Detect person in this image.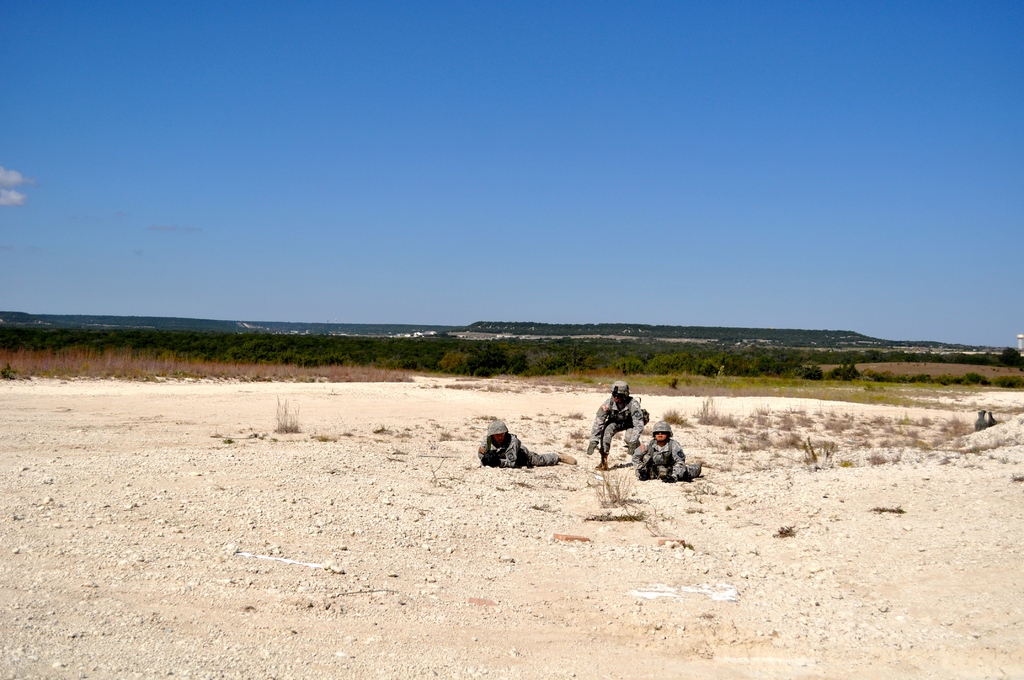
Detection: 642 423 706 478.
